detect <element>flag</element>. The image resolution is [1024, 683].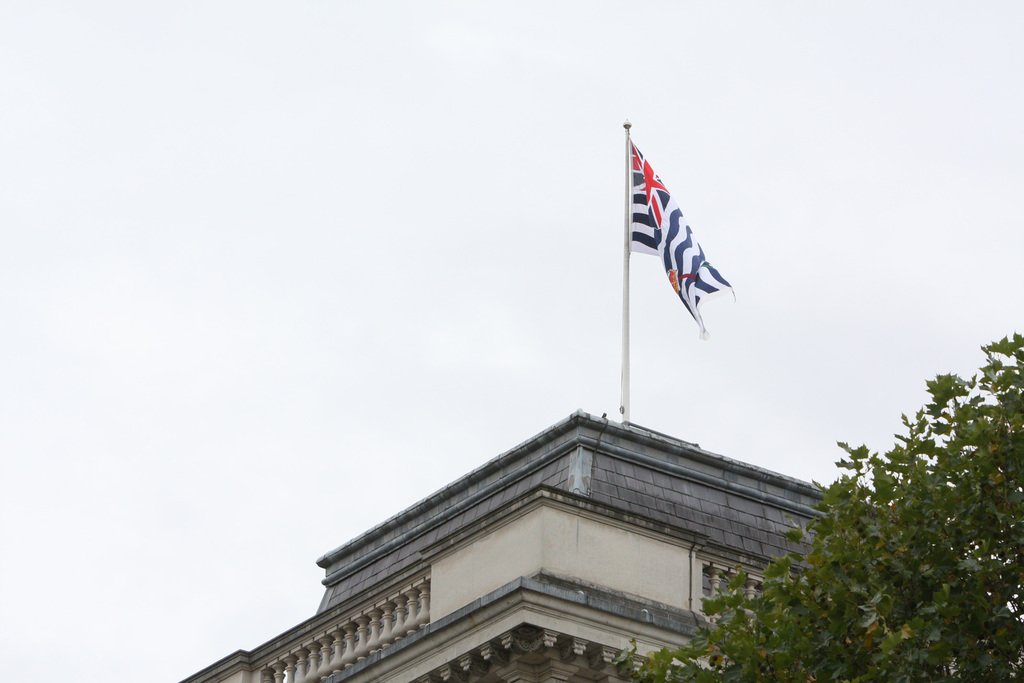
624:127:731:343.
